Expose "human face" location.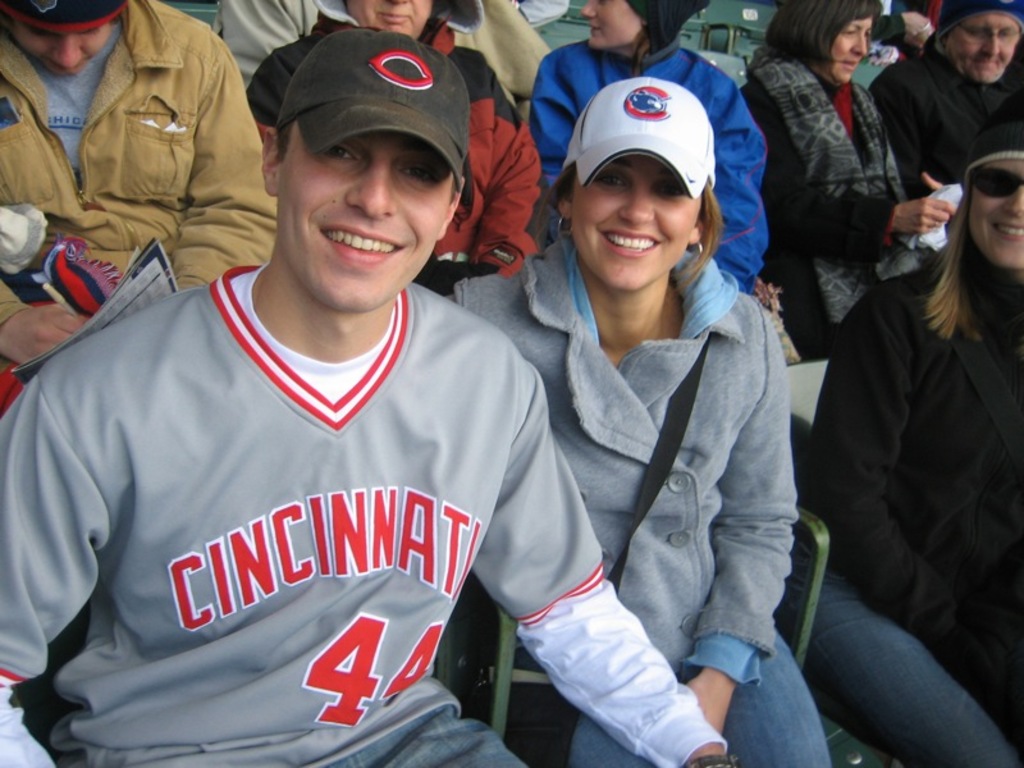
Exposed at pyautogui.locateOnScreen(946, 3, 1019, 82).
